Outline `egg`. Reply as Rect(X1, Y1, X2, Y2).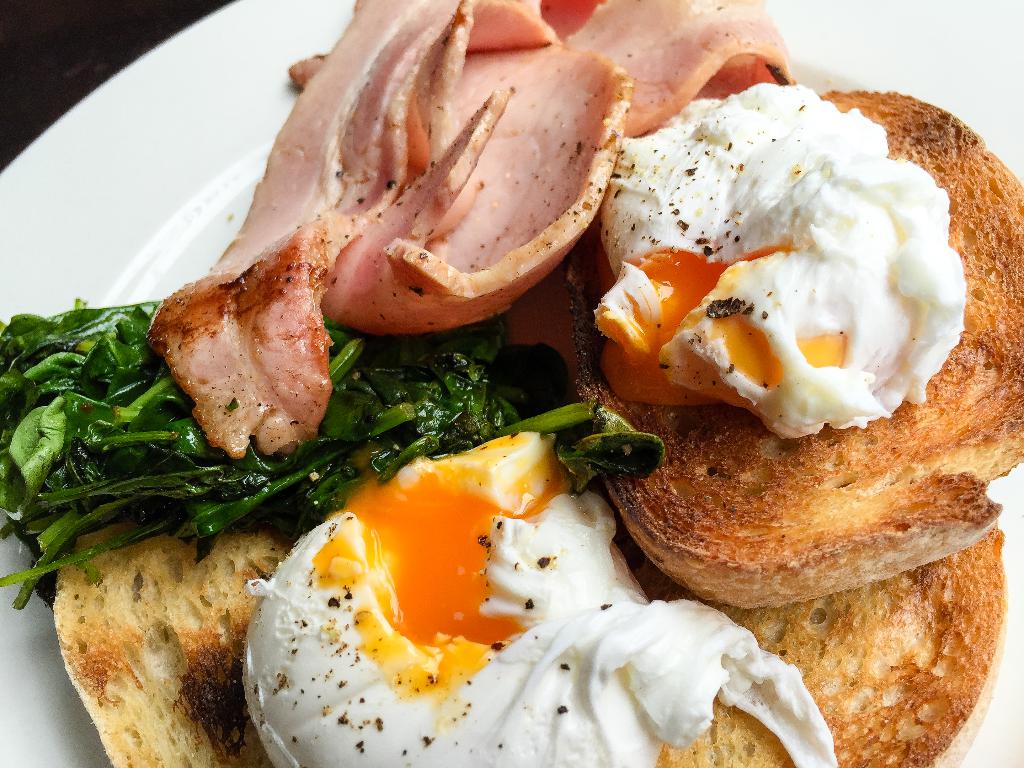
Rect(310, 438, 580, 684).
